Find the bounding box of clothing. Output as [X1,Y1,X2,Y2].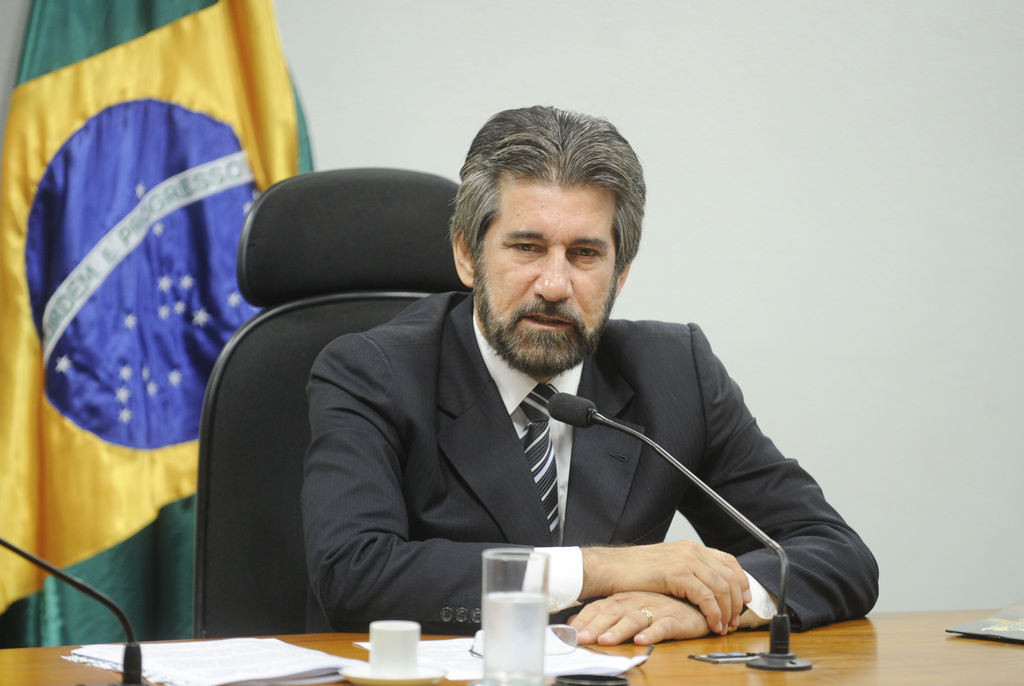
[296,279,879,640].
